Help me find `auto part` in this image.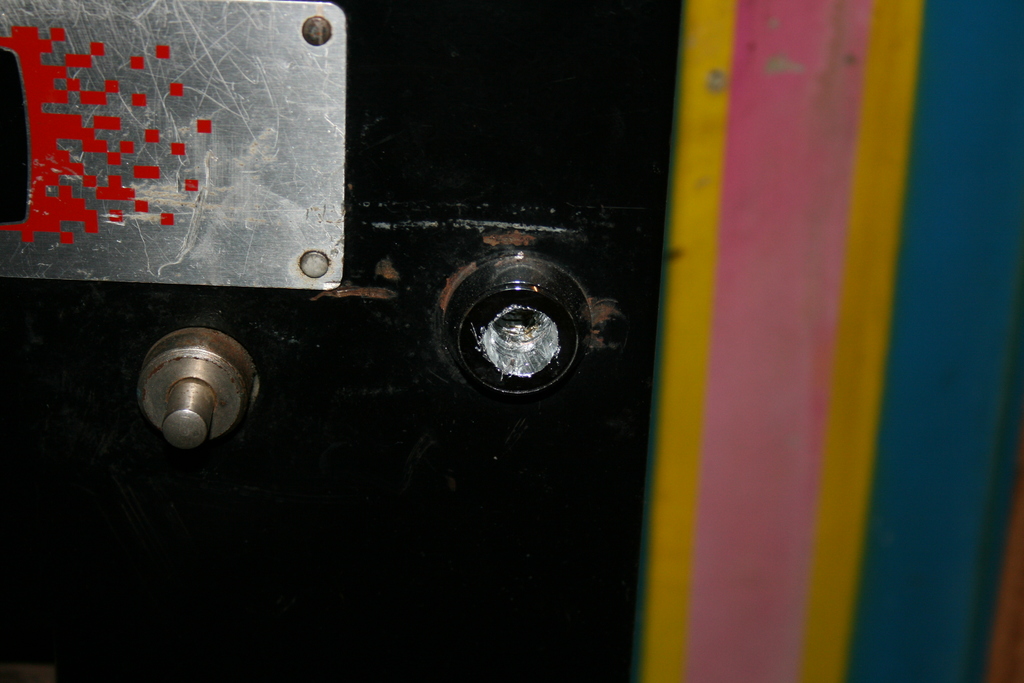
Found it: Rect(428, 249, 635, 387).
